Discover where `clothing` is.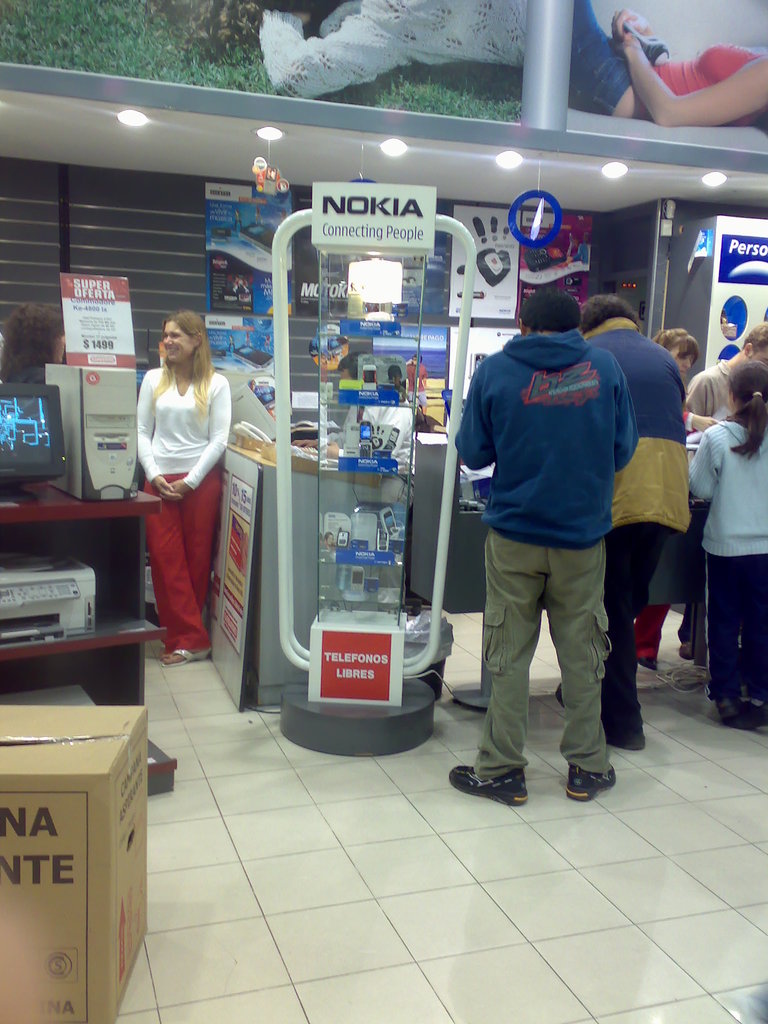
Discovered at box=[570, 0, 765, 123].
